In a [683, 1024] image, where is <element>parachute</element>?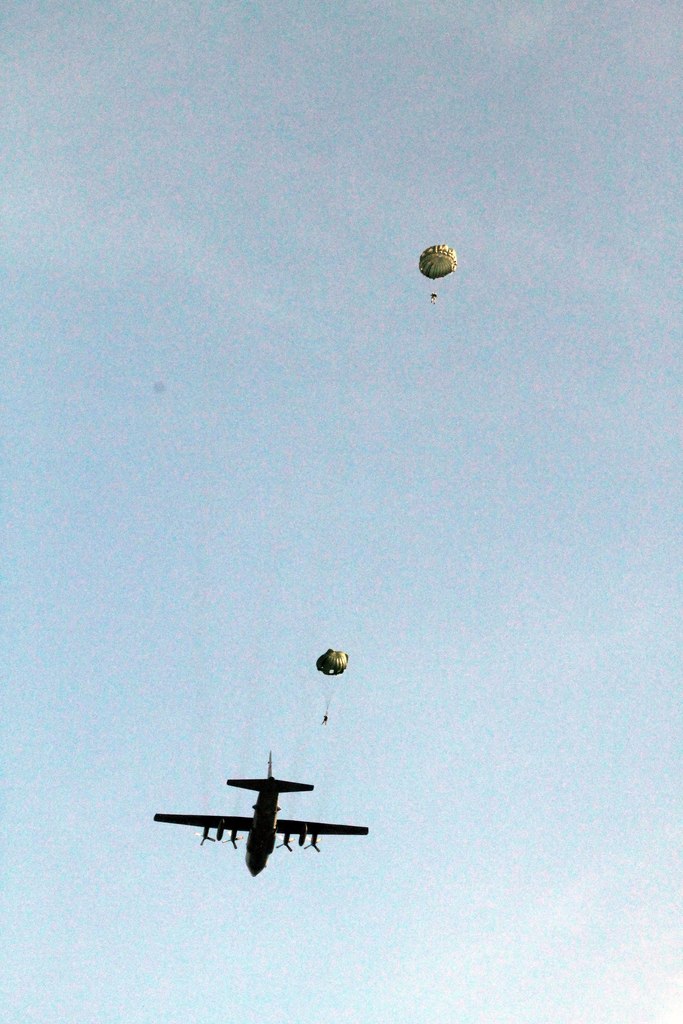
bbox=(317, 646, 352, 725).
